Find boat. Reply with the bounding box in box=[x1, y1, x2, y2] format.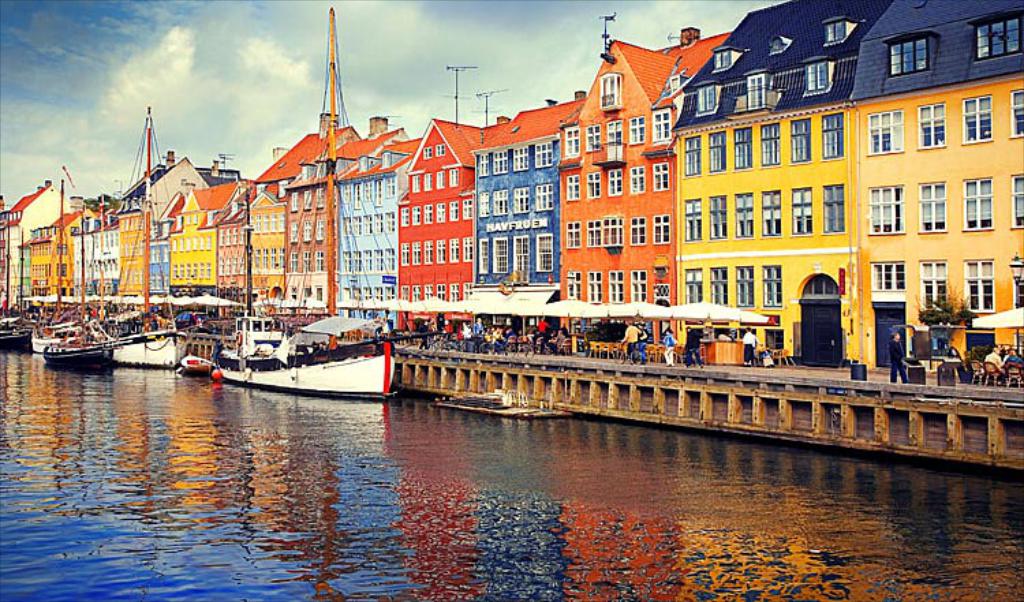
box=[0, 326, 30, 354].
